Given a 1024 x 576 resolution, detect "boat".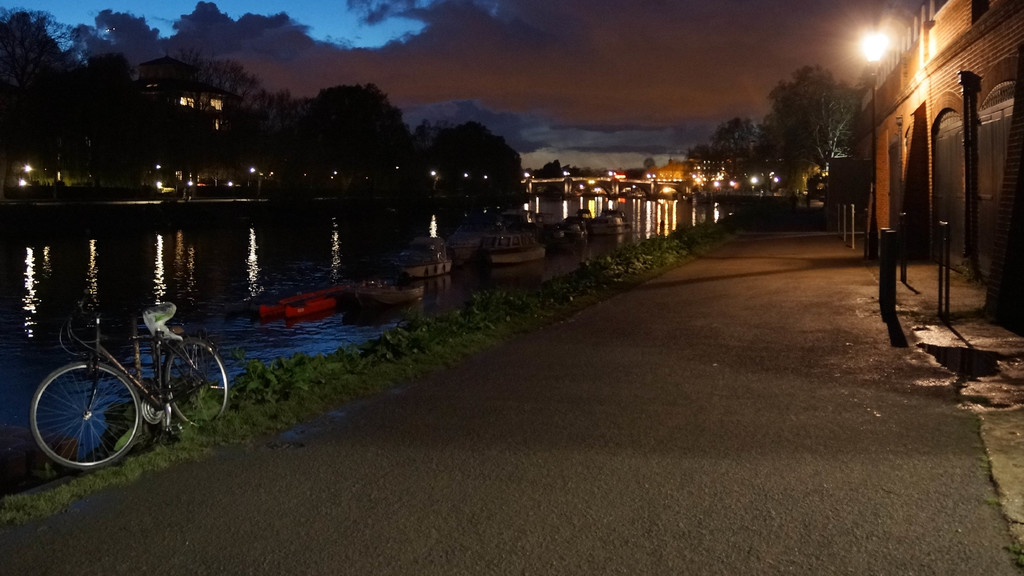
[258, 286, 343, 320].
